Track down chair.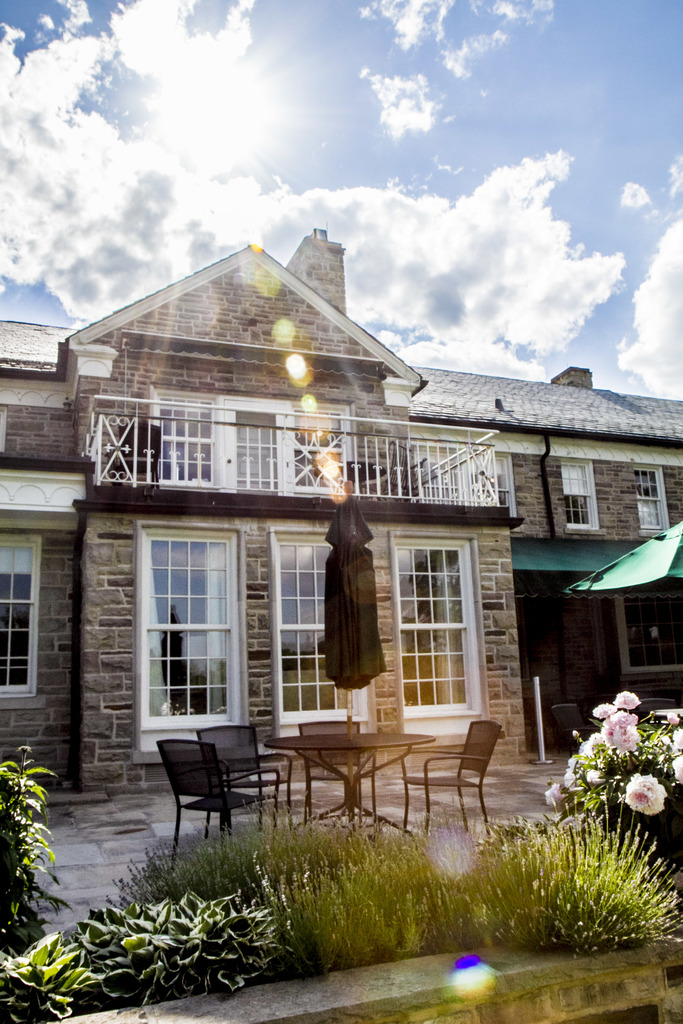
Tracked to x1=297, y1=719, x2=358, y2=829.
